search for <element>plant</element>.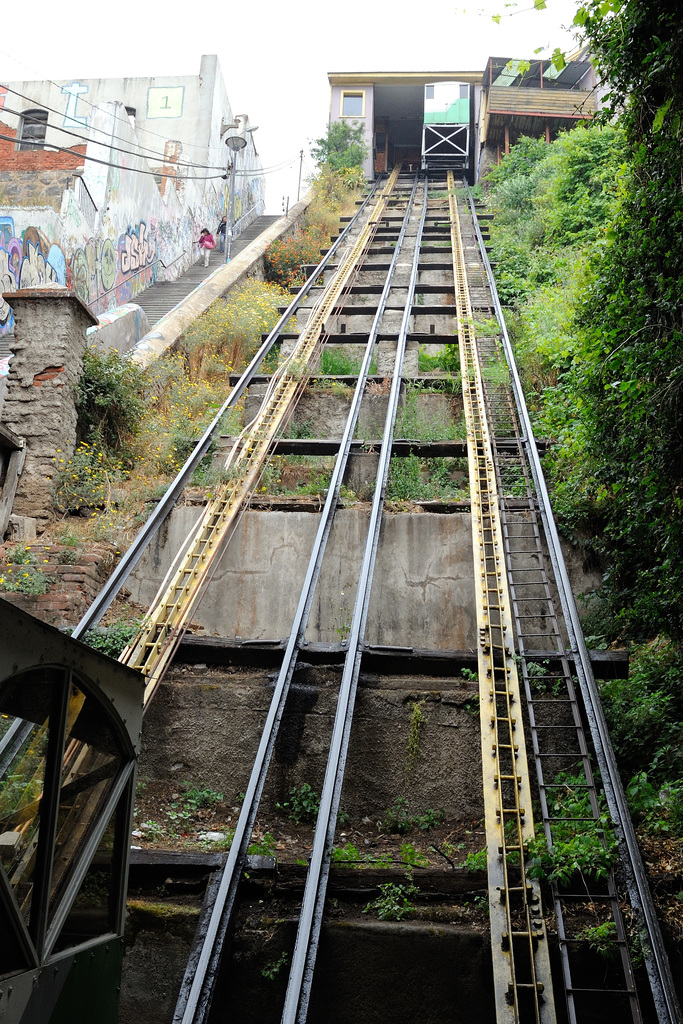
Found at [x1=308, y1=835, x2=381, y2=868].
